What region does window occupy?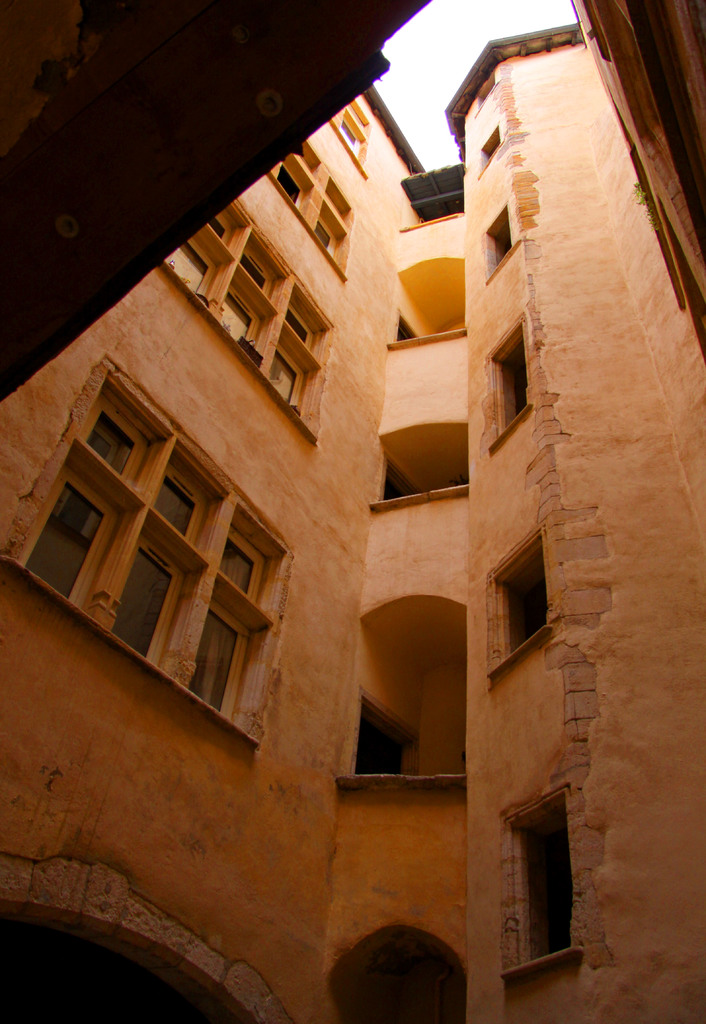
0/367/269/774.
